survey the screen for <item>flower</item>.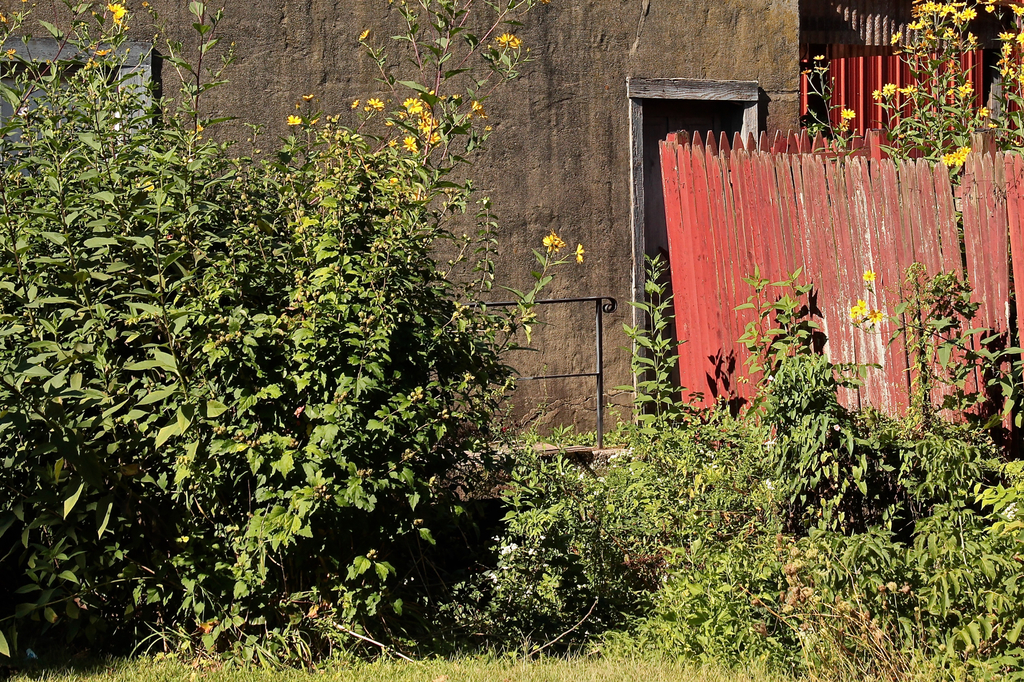
Survey found: x1=850 y1=301 x2=868 y2=322.
